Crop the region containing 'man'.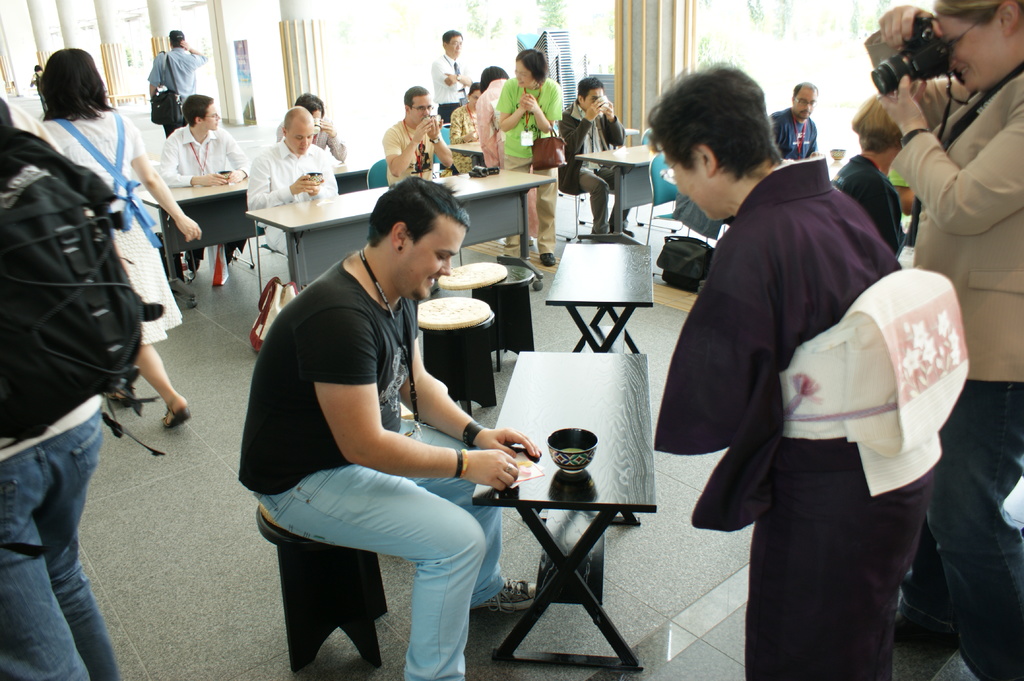
Crop region: region(271, 92, 348, 159).
